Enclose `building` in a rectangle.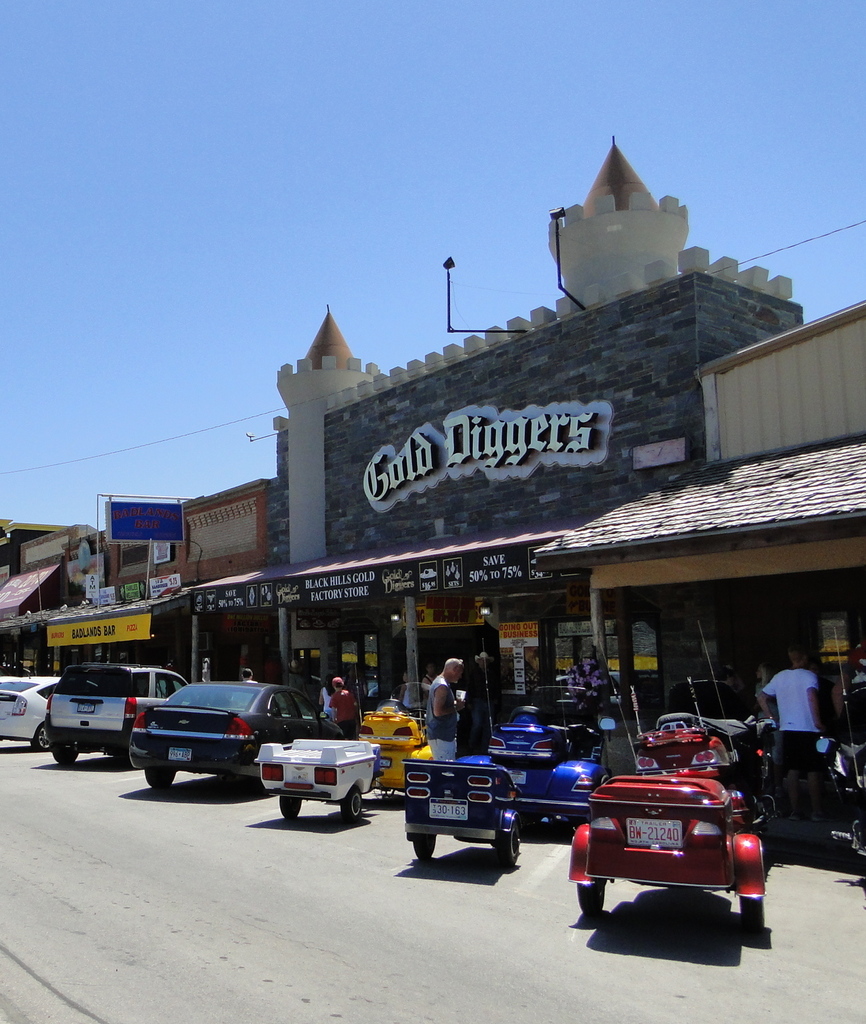
region(46, 475, 270, 689).
